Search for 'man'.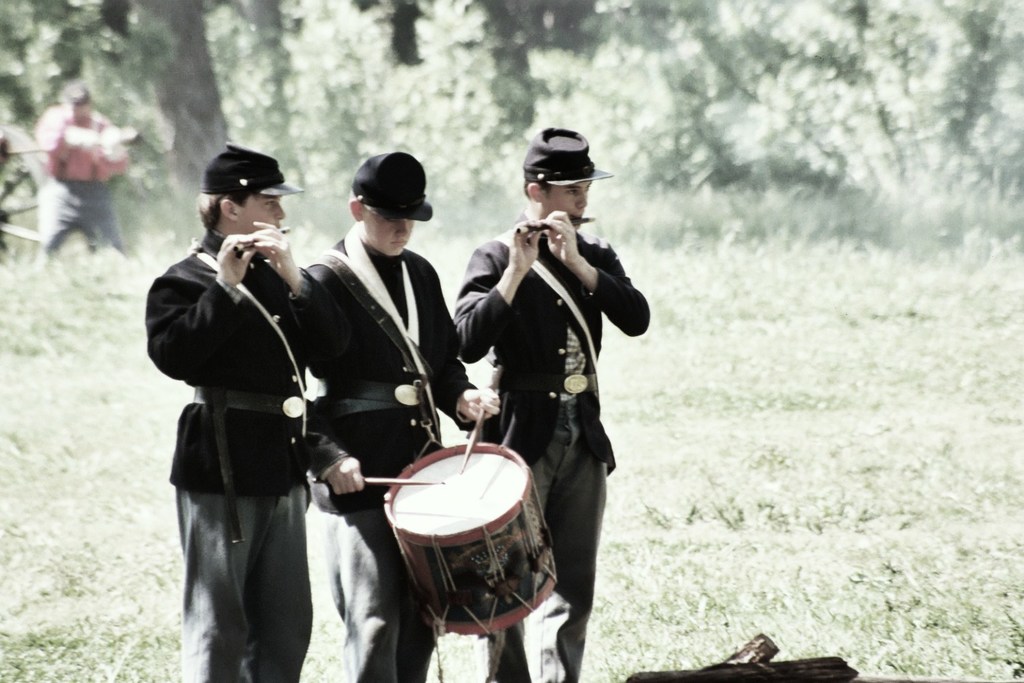
Found at bbox(309, 149, 507, 682).
